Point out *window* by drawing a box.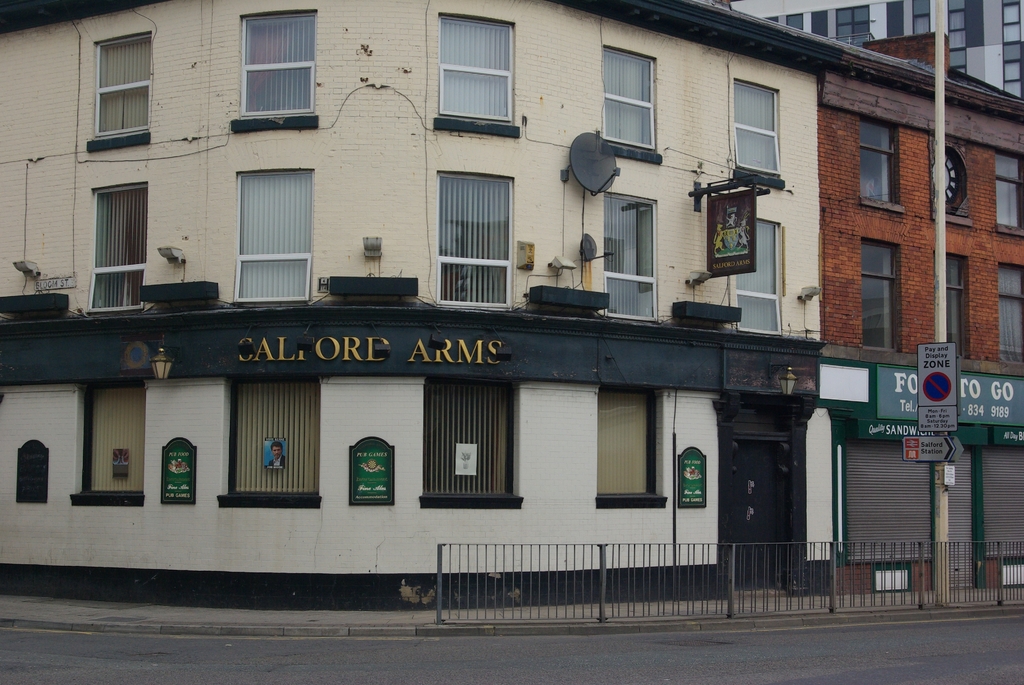
bbox(237, 170, 316, 304).
